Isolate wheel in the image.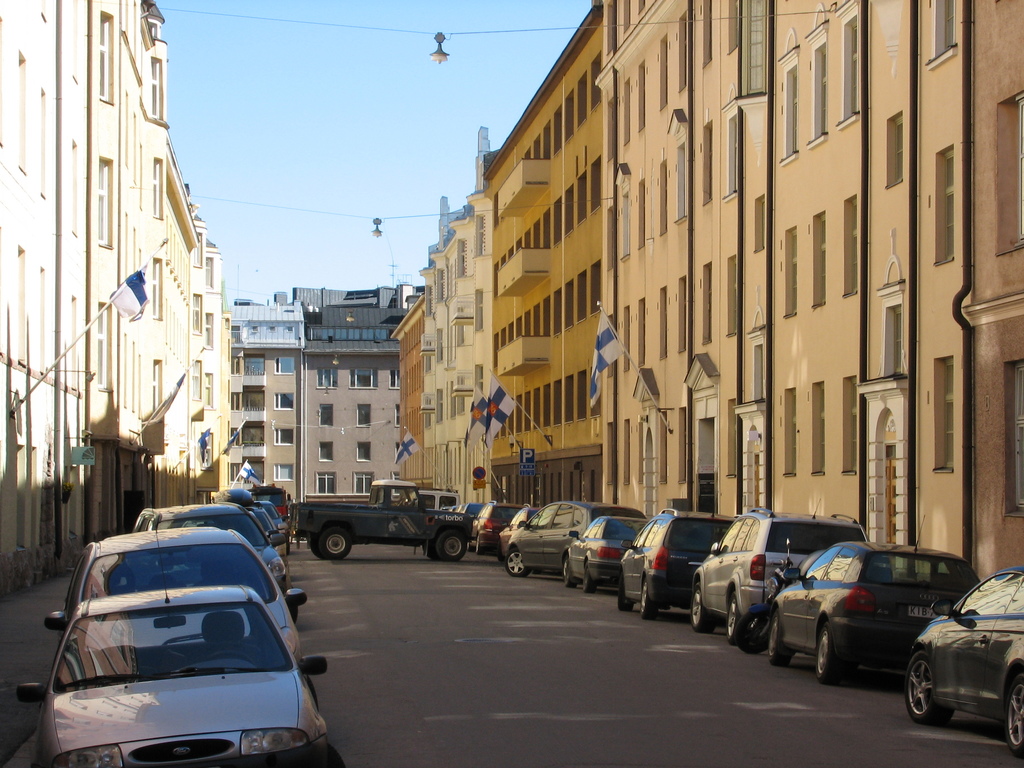
Isolated region: [637,577,669,620].
